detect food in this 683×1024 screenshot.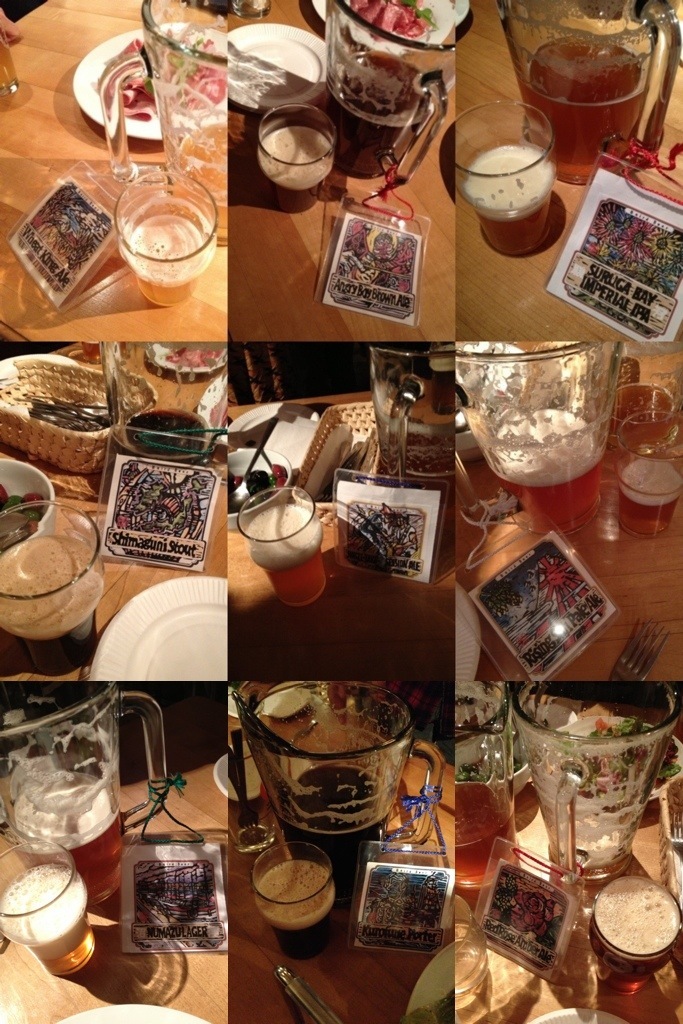
Detection: {"x1": 96, "y1": 21, "x2": 222, "y2": 124}.
